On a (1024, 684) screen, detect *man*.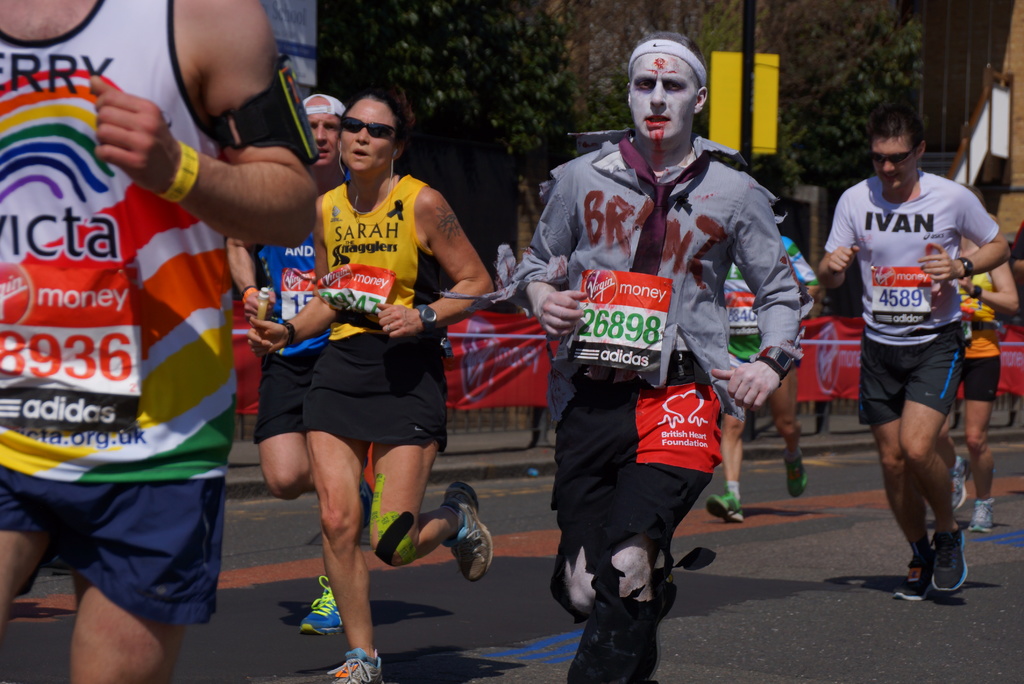
220 95 348 640.
